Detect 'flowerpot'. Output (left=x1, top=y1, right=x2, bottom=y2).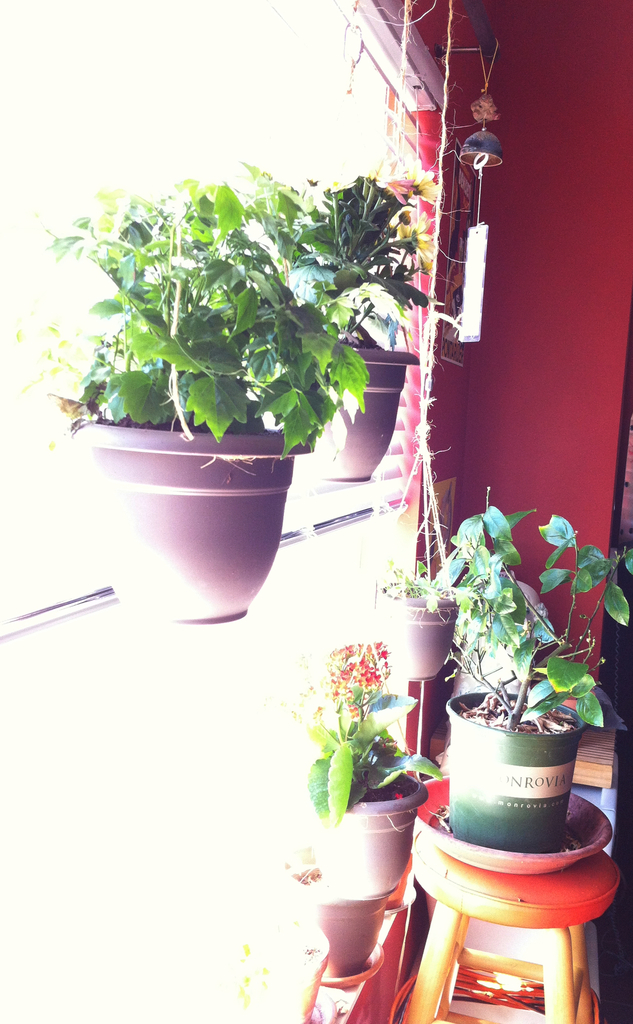
(left=388, top=588, right=459, bottom=681).
